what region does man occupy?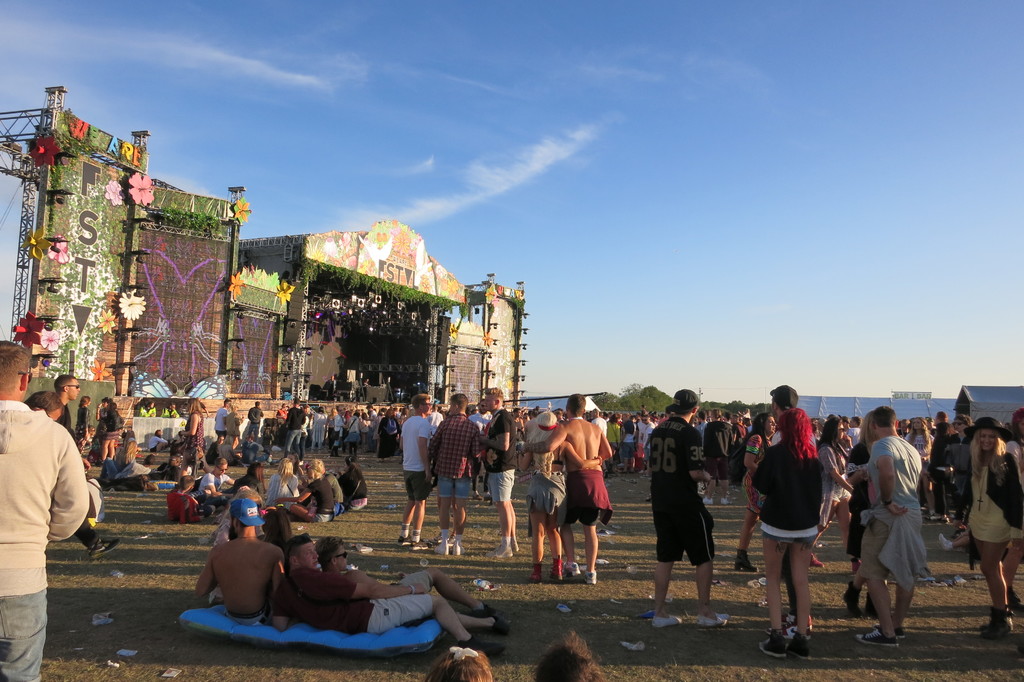
<bbox>0, 345, 84, 681</bbox>.
